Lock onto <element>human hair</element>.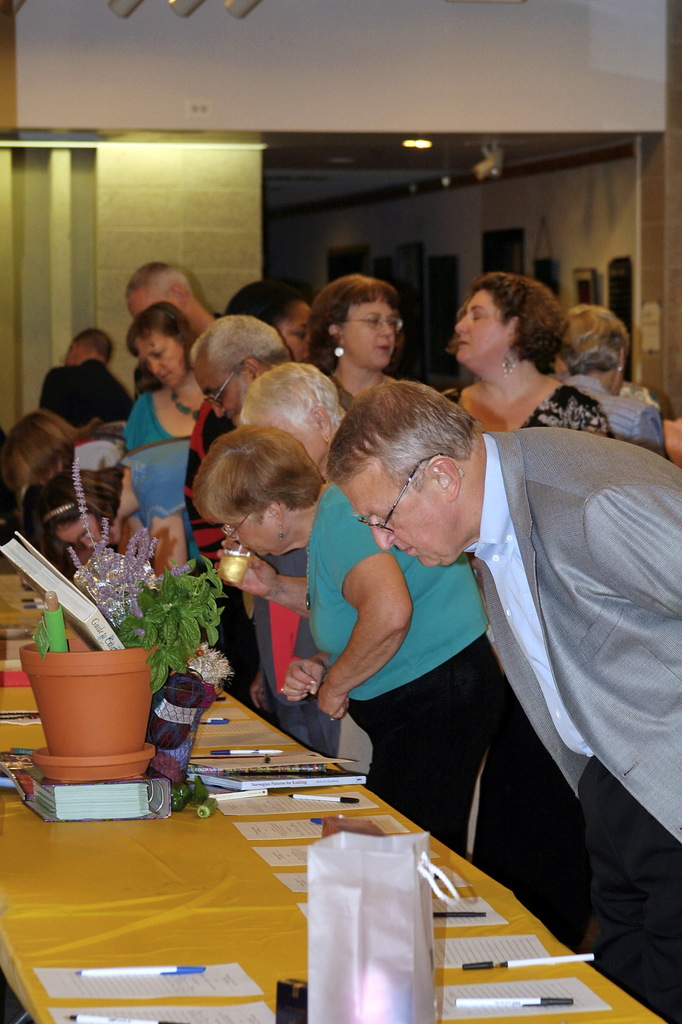
Locked: 72/328/115/359.
